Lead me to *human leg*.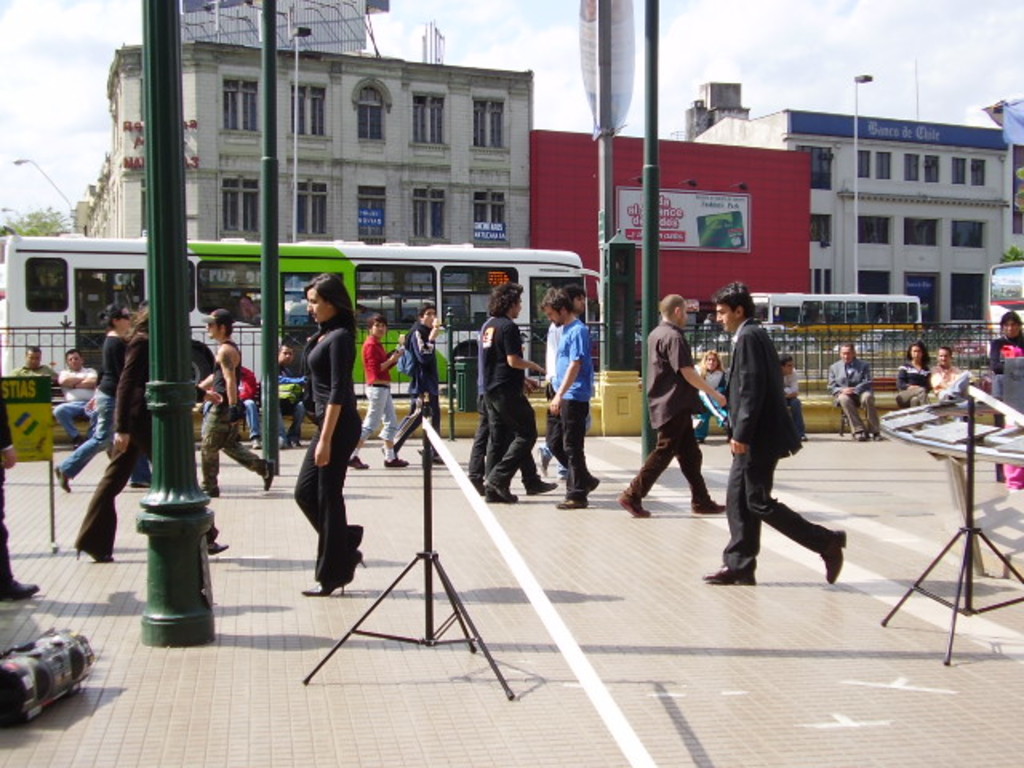
Lead to bbox=(294, 410, 365, 589).
